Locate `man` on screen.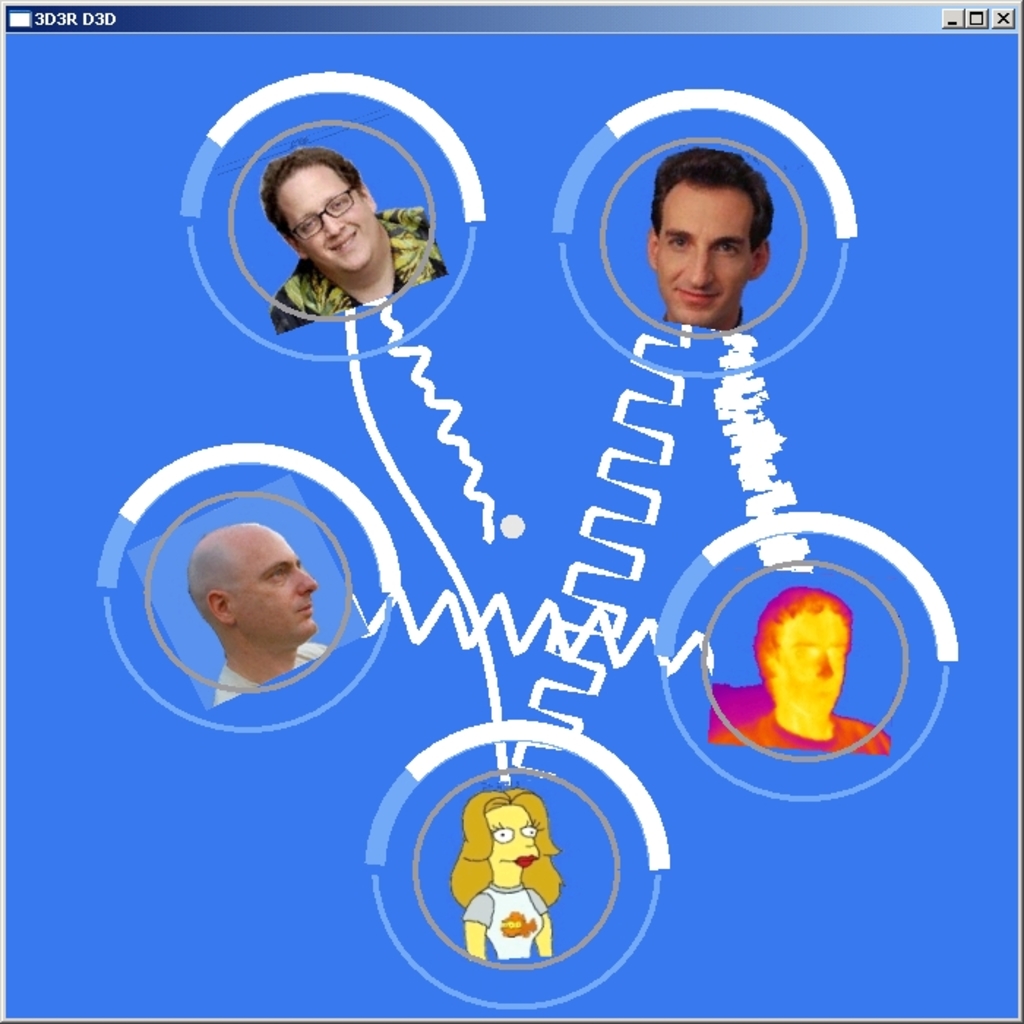
On screen at [704, 584, 892, 758].
